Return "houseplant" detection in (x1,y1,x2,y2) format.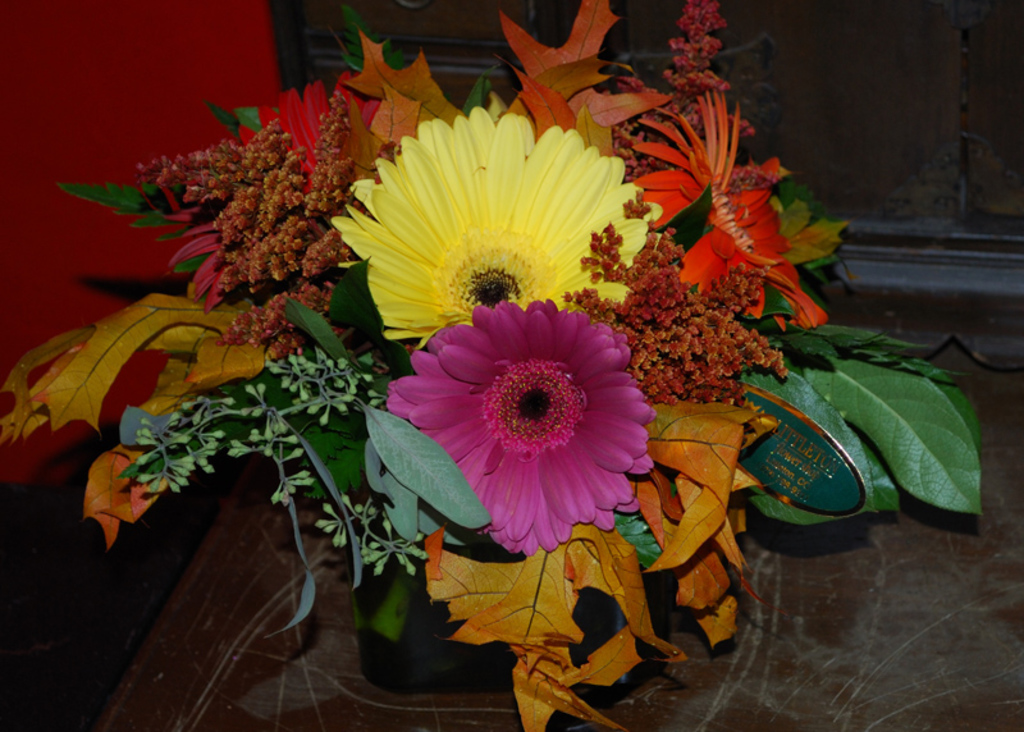
(0,0,982,731).
